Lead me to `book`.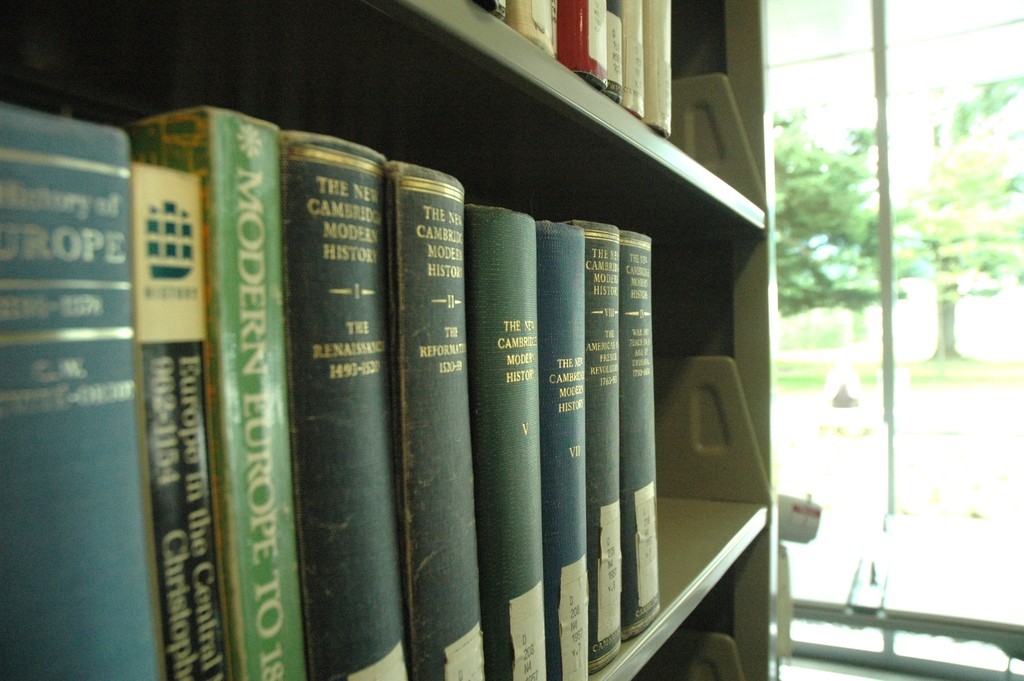
Lead to left=0, top=95, right=159, bottom=680.
